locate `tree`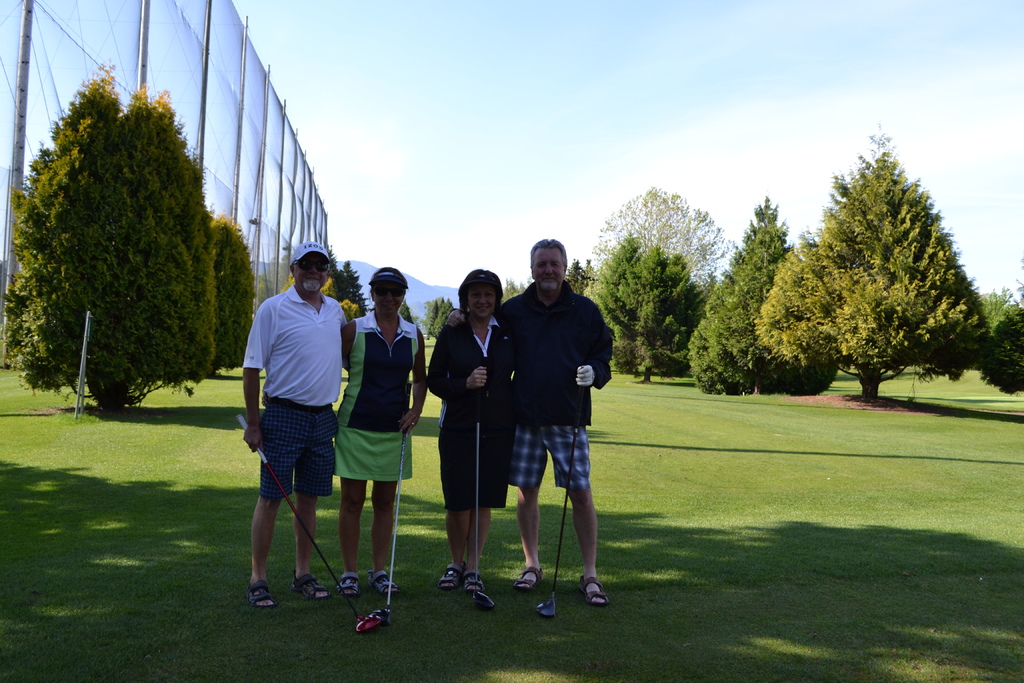
(left=579, top=183, right=749, bottom=298)
